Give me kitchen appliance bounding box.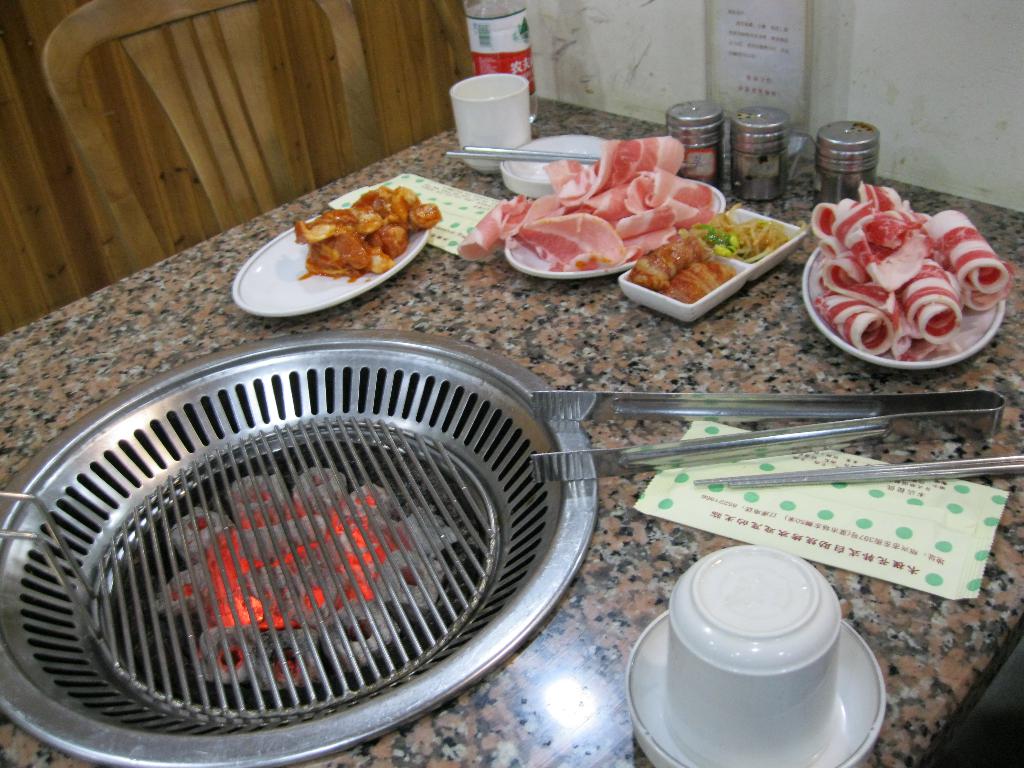
(723, 105, 782, 195).
